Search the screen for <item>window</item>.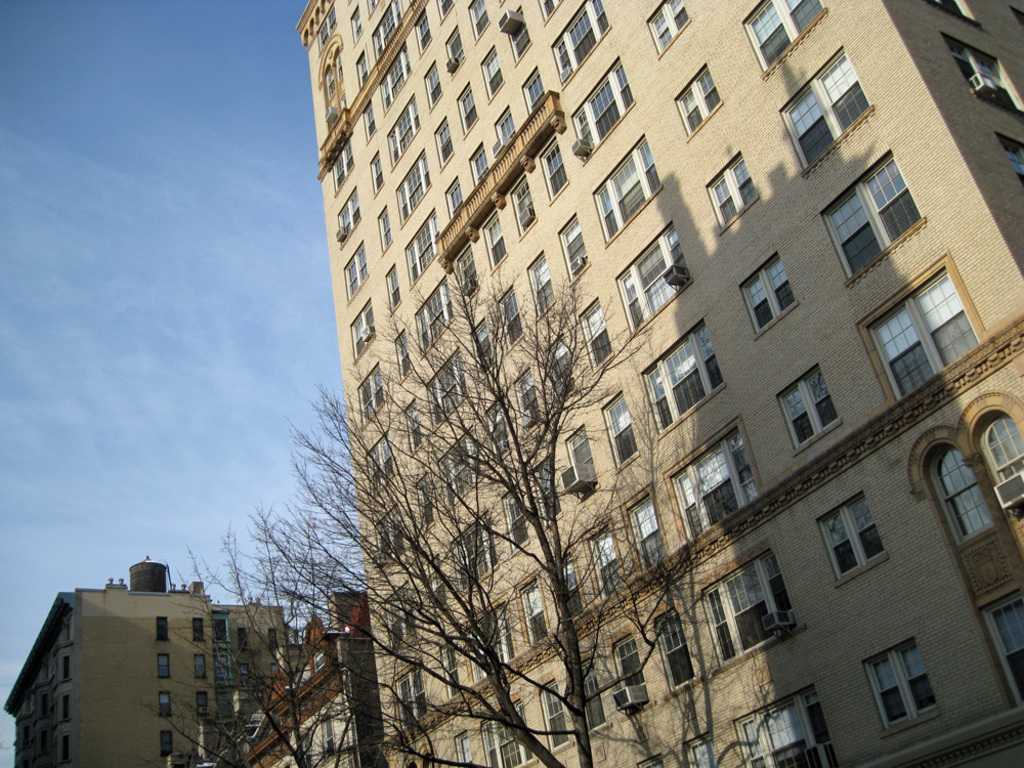
Found at (left=856, top=252, right=986, bottom=404).
